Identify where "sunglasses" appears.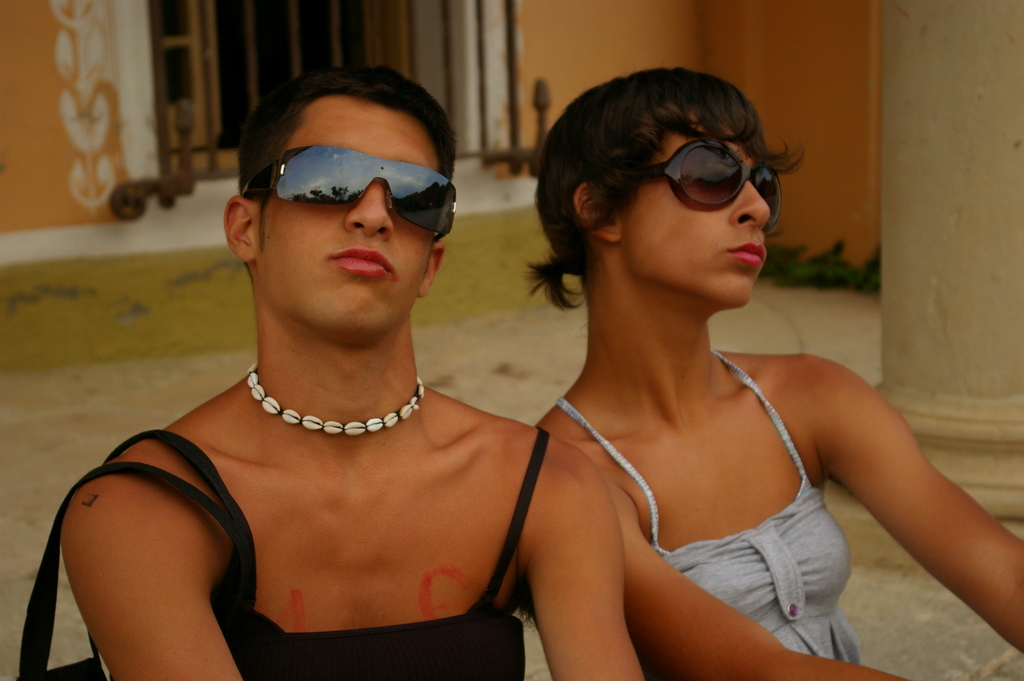
Appears at box=[634, 142, 781, 227].
